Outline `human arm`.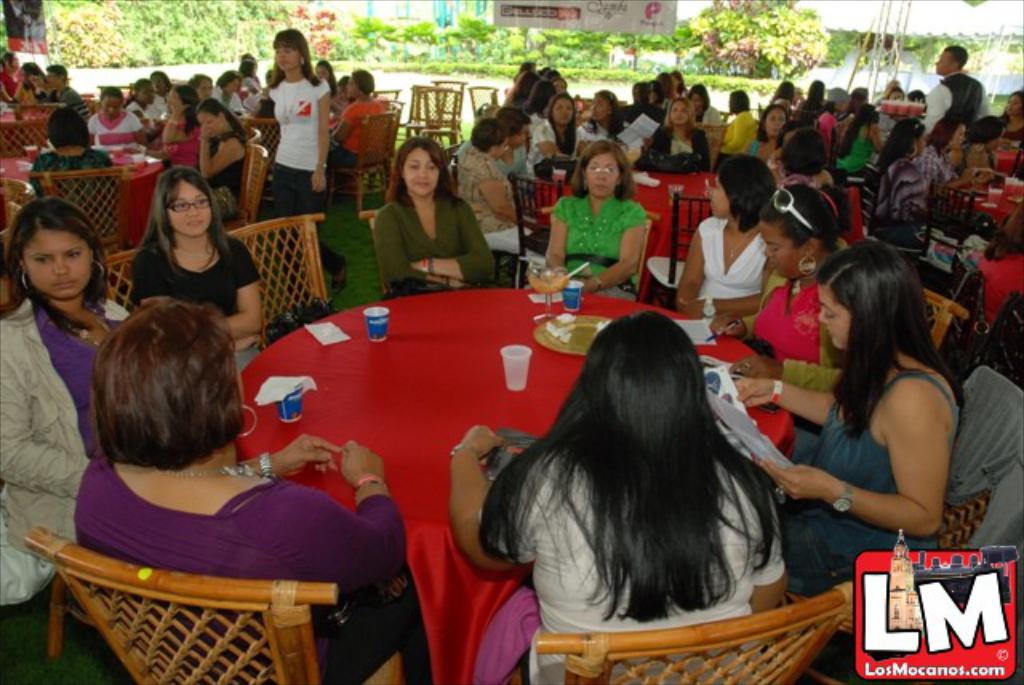
Outline: {"x1": 160, "y1": 86, "x2": 195, "y2": 142}.
